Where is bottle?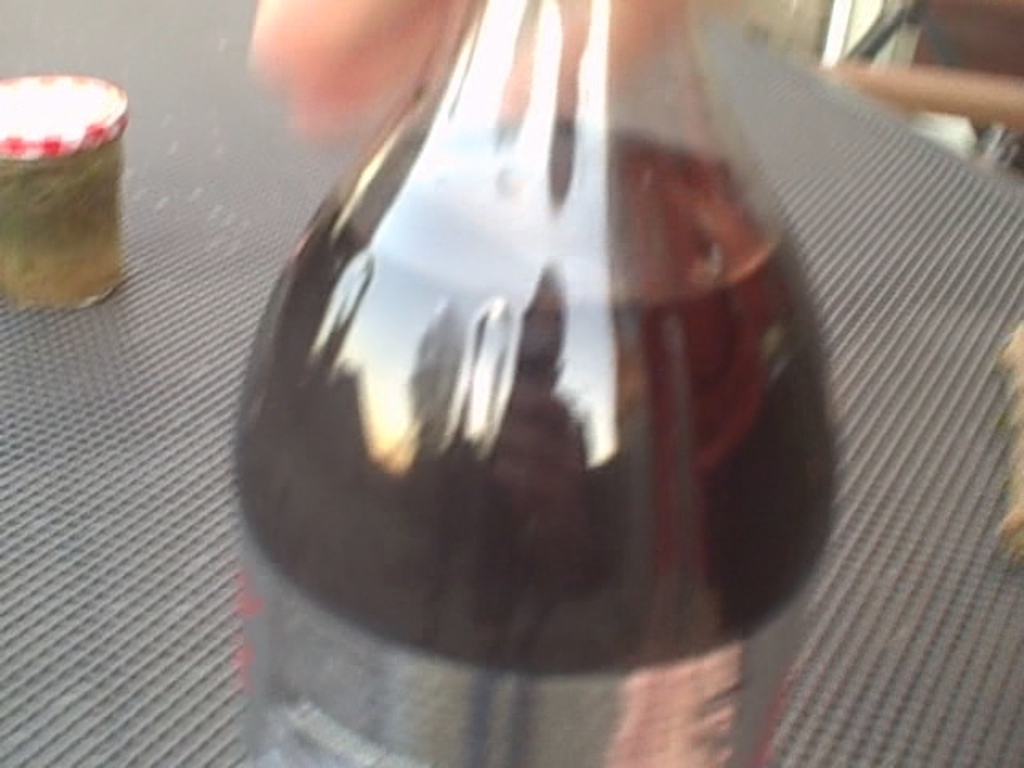
left=218, top=0, right=854, bottom=766.
